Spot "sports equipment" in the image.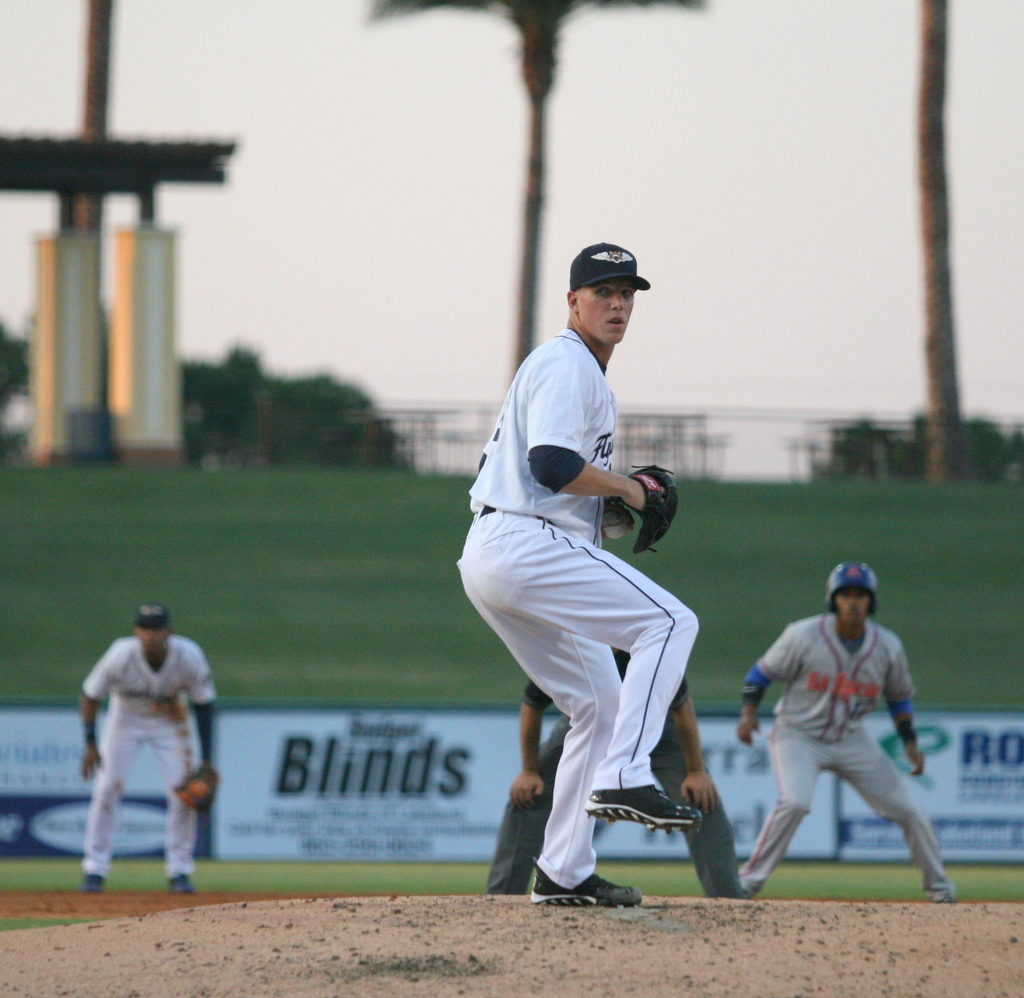
"sports equipment" found at {"x1": 527, "y1": 856, "x2": 644, "y2": 905}.
